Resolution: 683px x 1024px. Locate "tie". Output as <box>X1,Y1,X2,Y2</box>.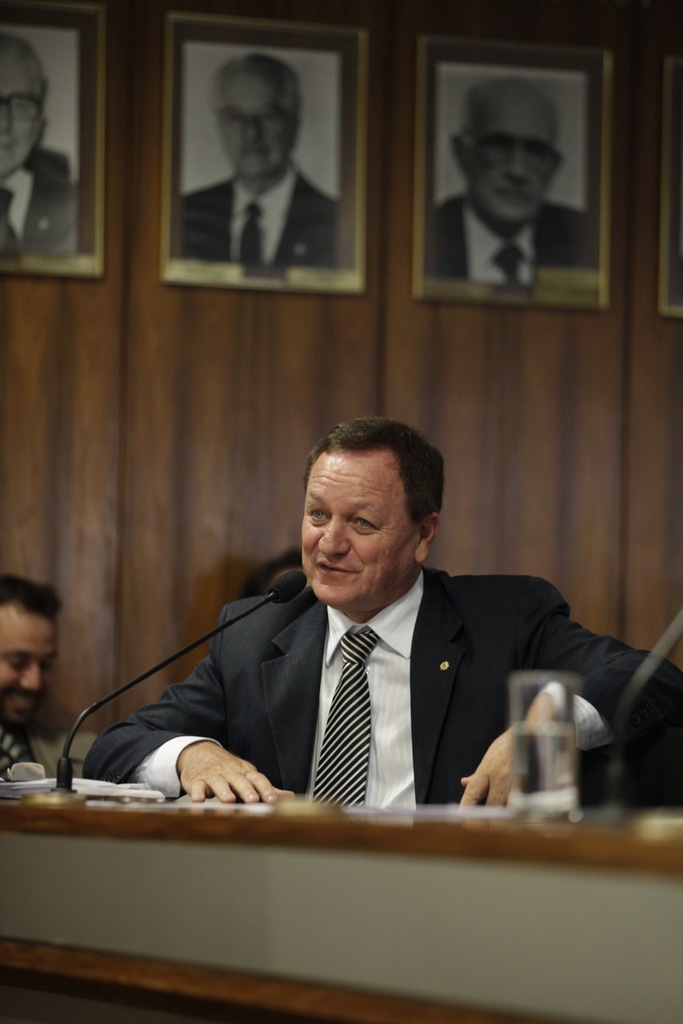
<box>0,187,14,259</box>.
